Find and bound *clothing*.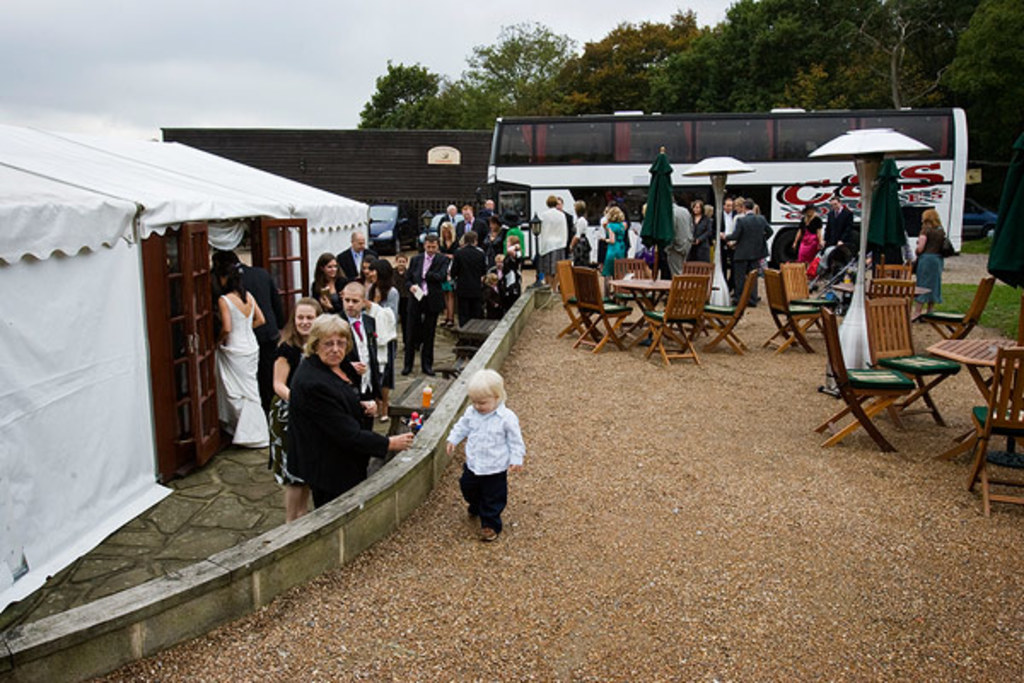
Bound: 561,208,570,256.
